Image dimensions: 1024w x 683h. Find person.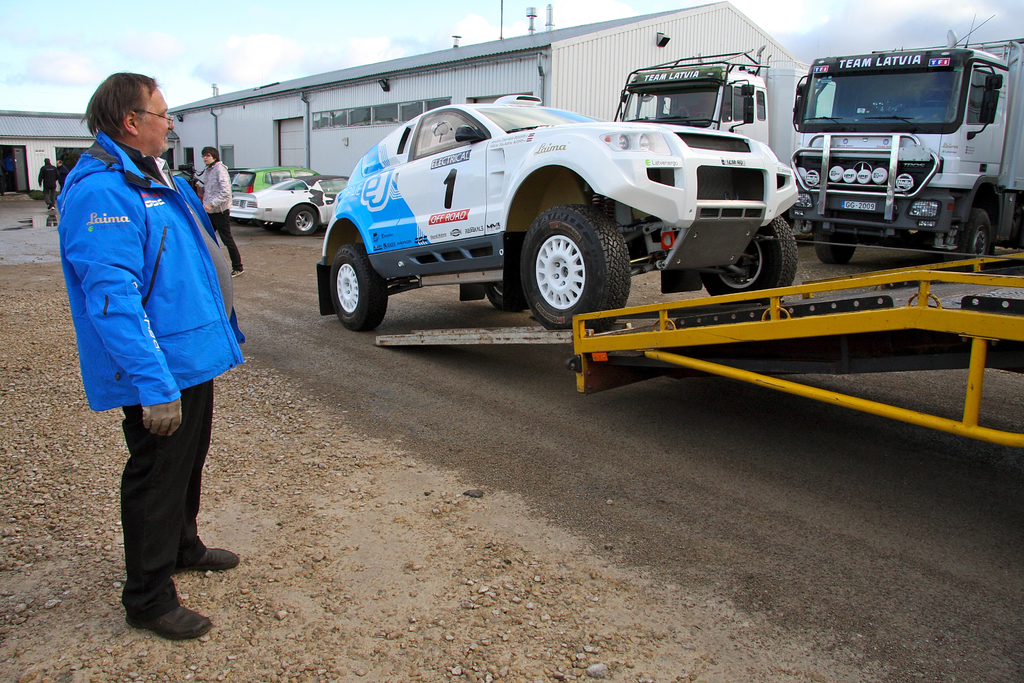
[x1=45, y1=90, x2=239, y2=570].
